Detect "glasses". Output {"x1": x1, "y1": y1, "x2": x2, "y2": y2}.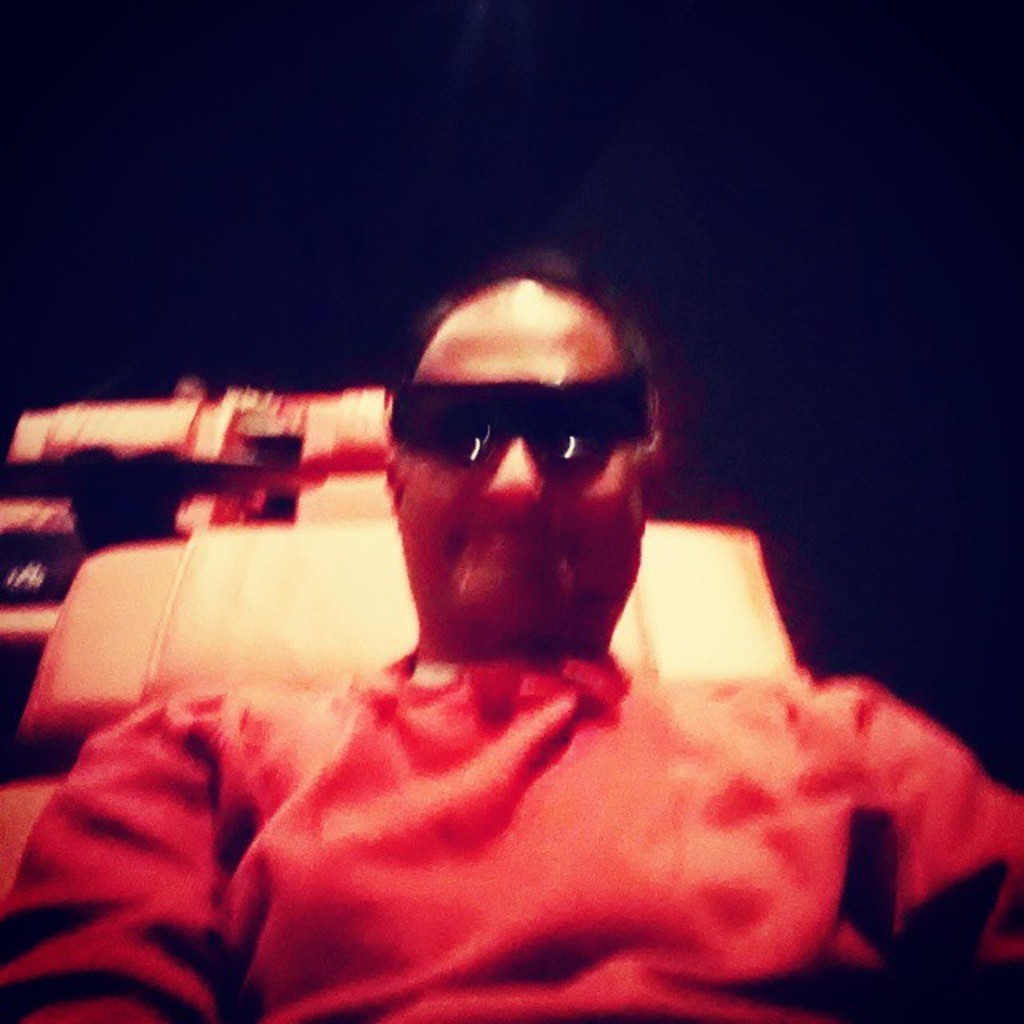
{"x1": 390, "y1": 366, "x2": 650, "y2": 480}.
